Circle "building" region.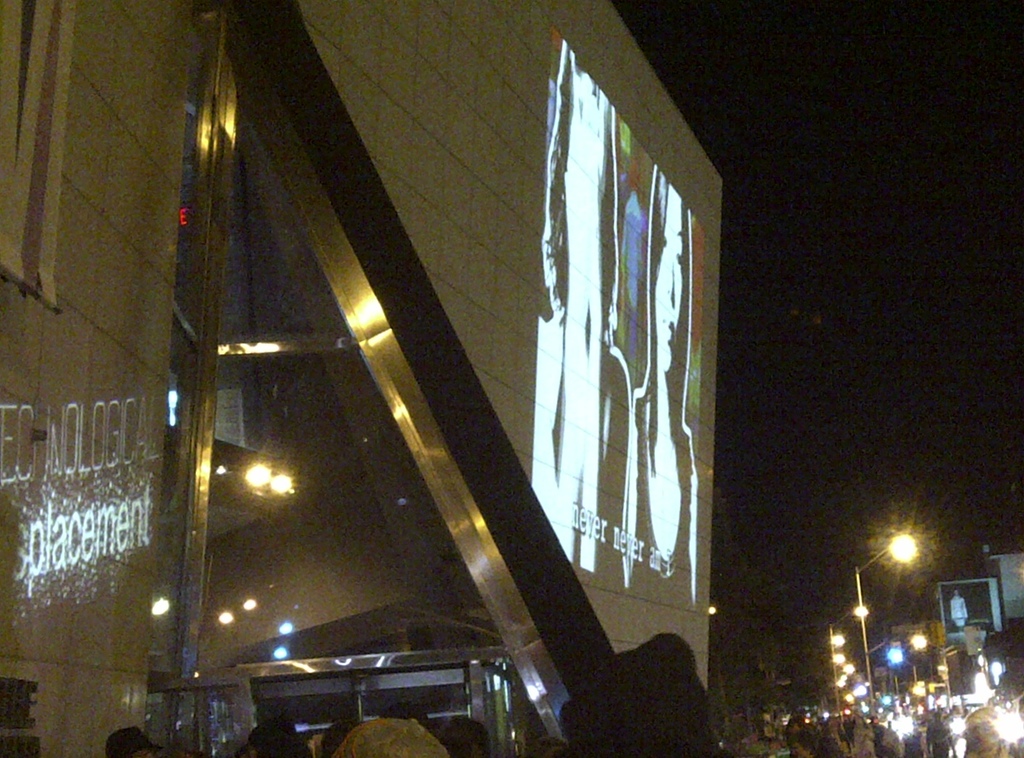
Region: BBox(0, 0, 726, 757).
